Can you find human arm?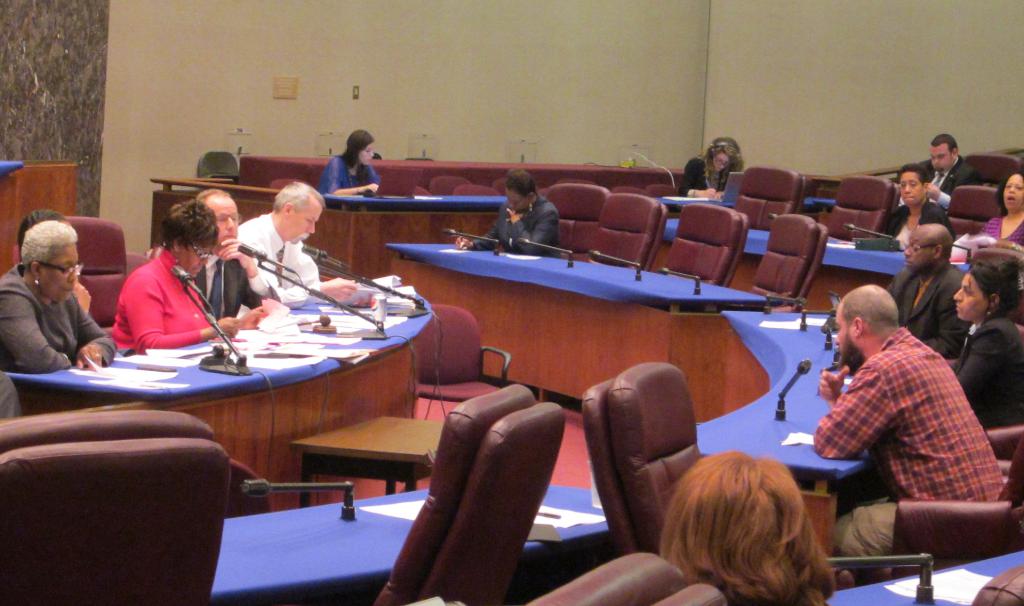
Yes, bounding box: bbox=[915, 266, 966, 357].
